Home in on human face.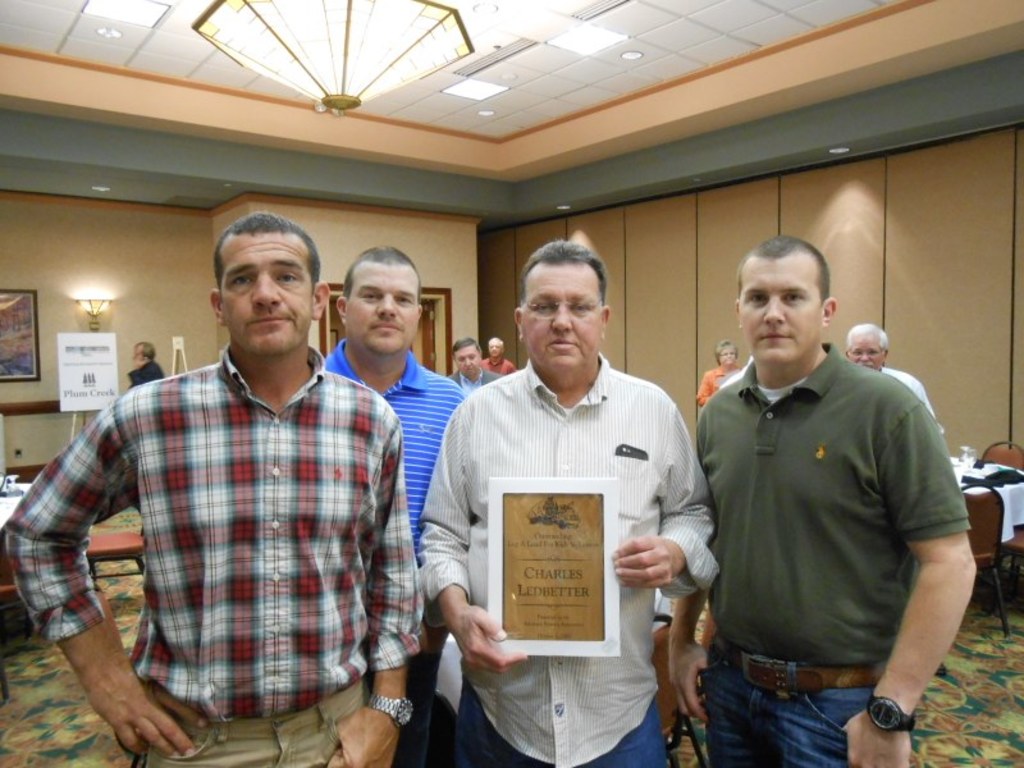
Homed in at l=847, t=329, r=888, b=365.
